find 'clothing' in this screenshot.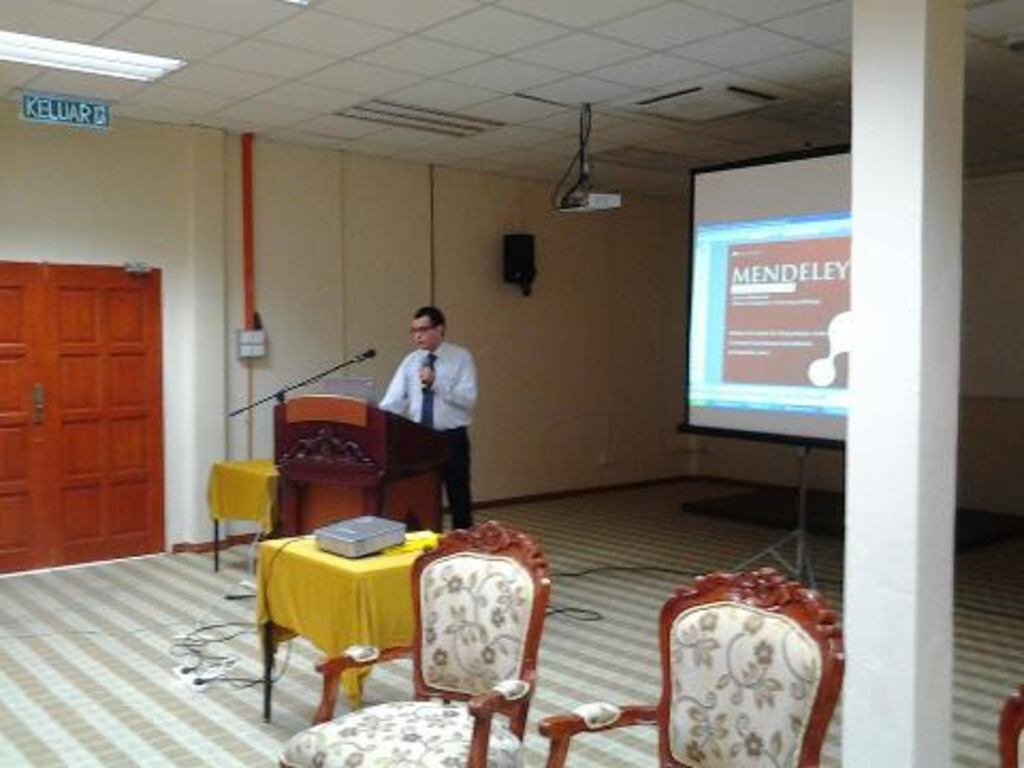
The bounding box for 'clothing' is x1=382, y1=311, x2=484, y2=518.
